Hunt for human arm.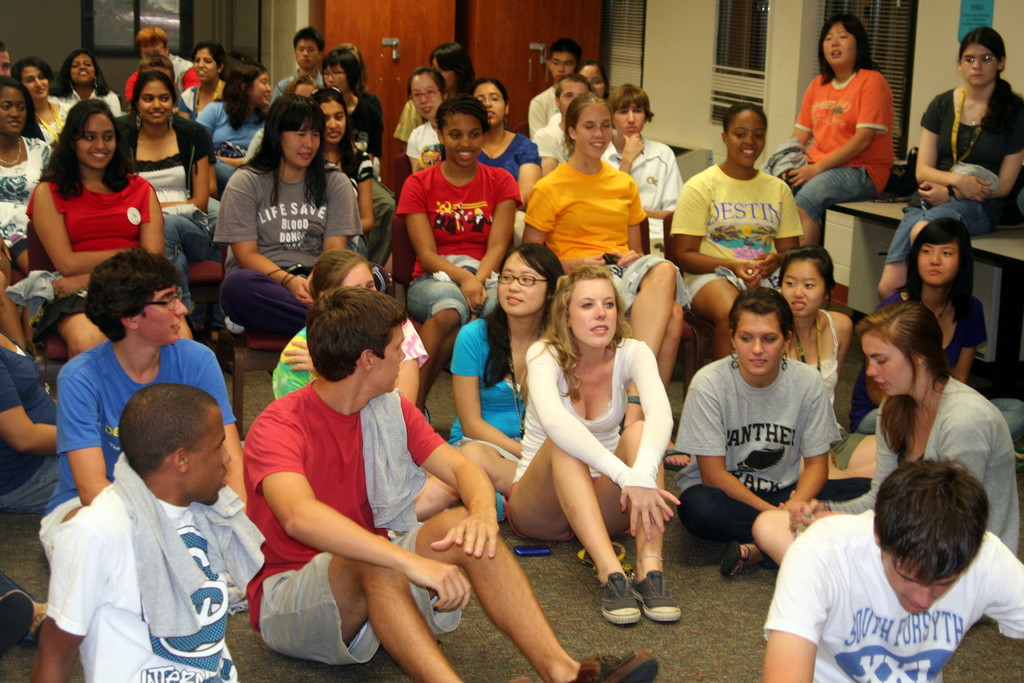
Hunted down at (364,94,386,149).
